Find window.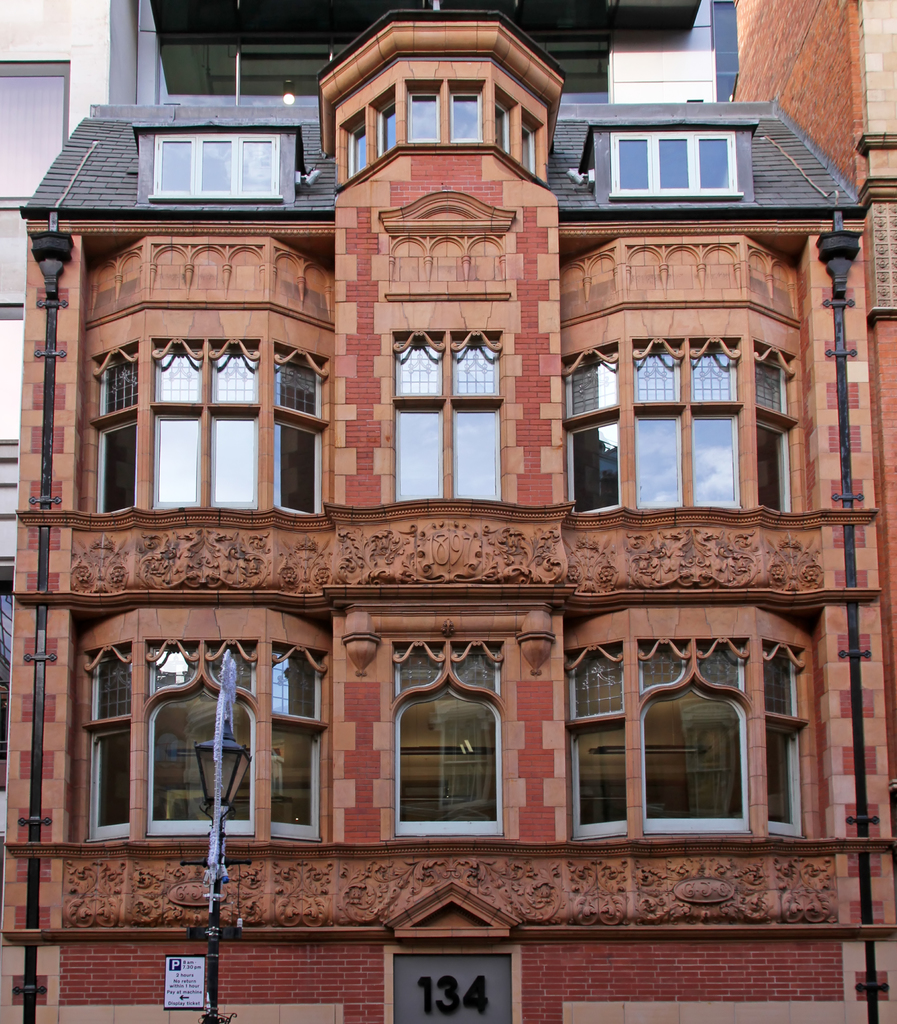
(x1=154, y1=132, x2=280, y2=195).
